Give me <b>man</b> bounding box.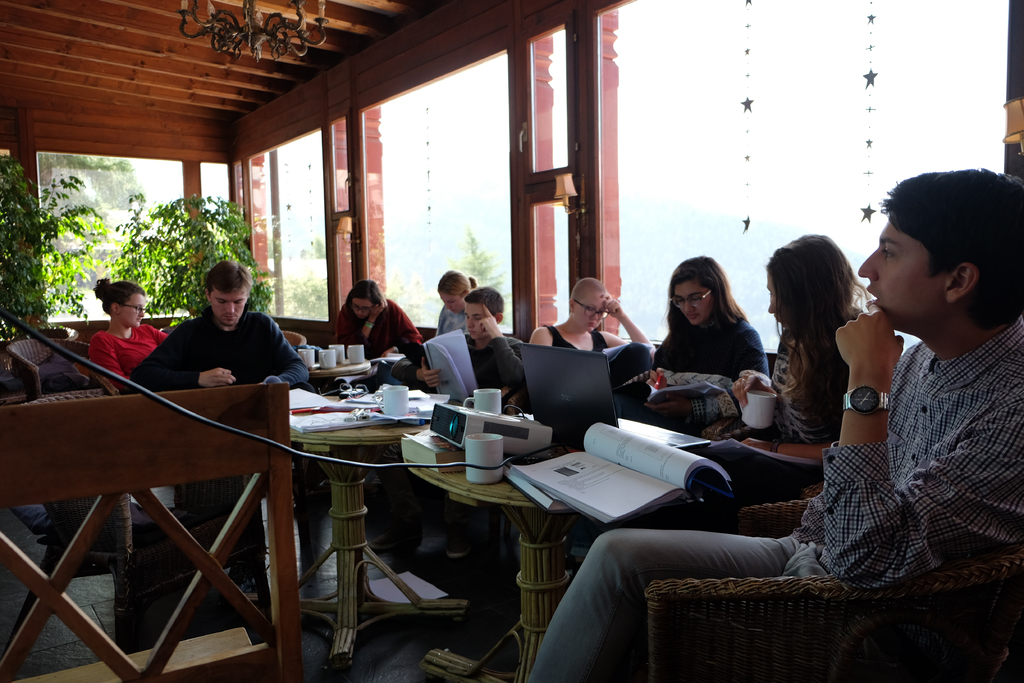
(520, 163, 1023, 682).
